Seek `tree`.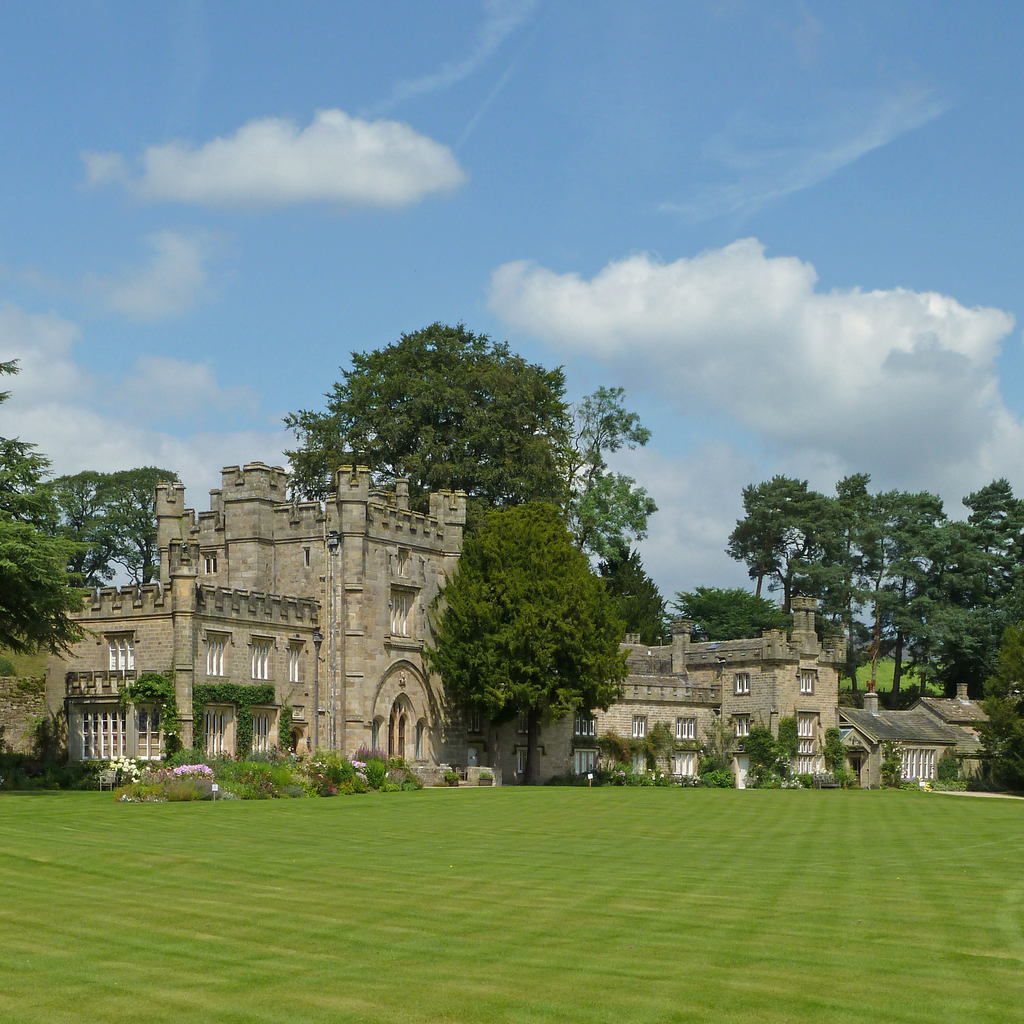
BBox(567, 375, 653, 566).
